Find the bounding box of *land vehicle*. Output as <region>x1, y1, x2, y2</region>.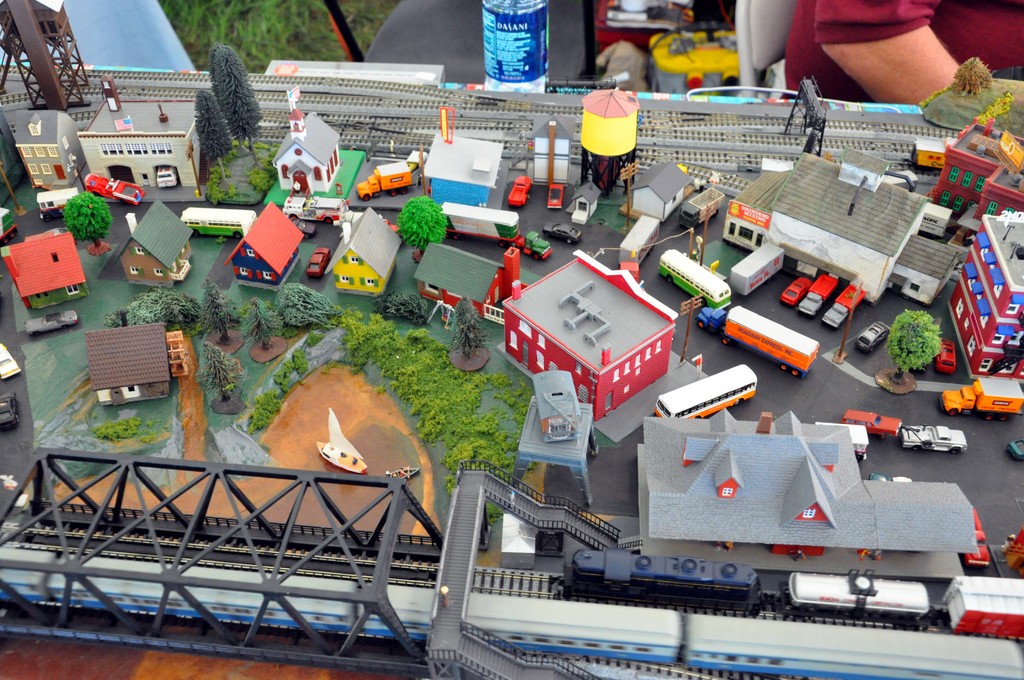
<region>622, 215, 661, 279</region>.
